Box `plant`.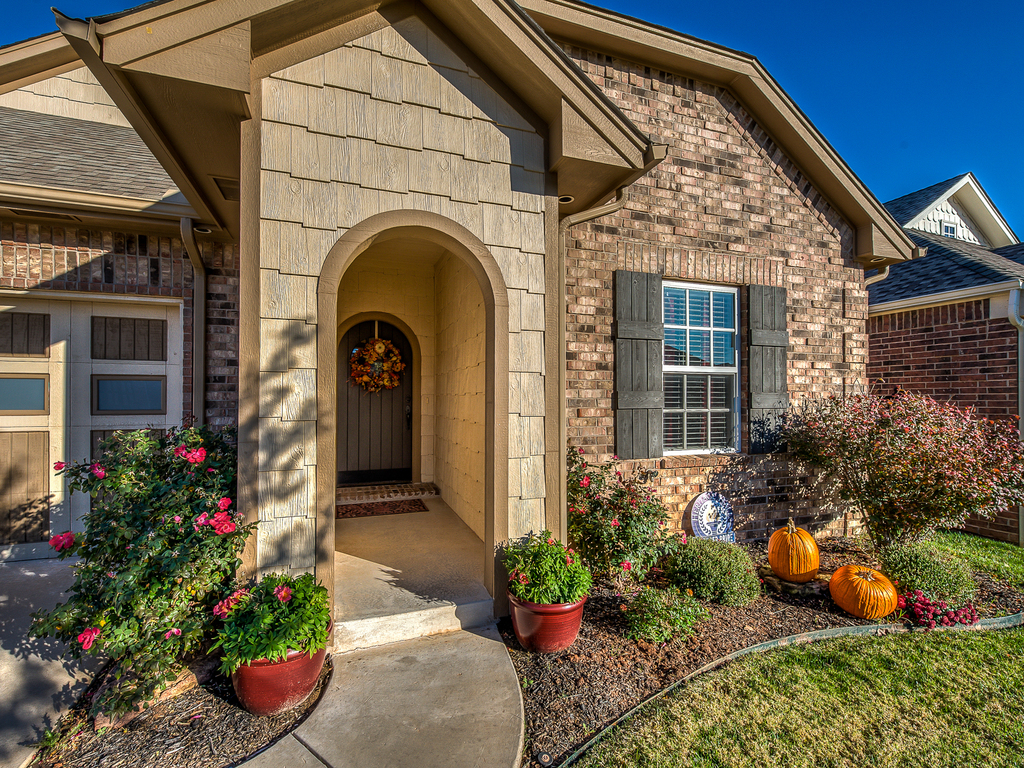
left=643, top=577, right=708, bottom=661.
